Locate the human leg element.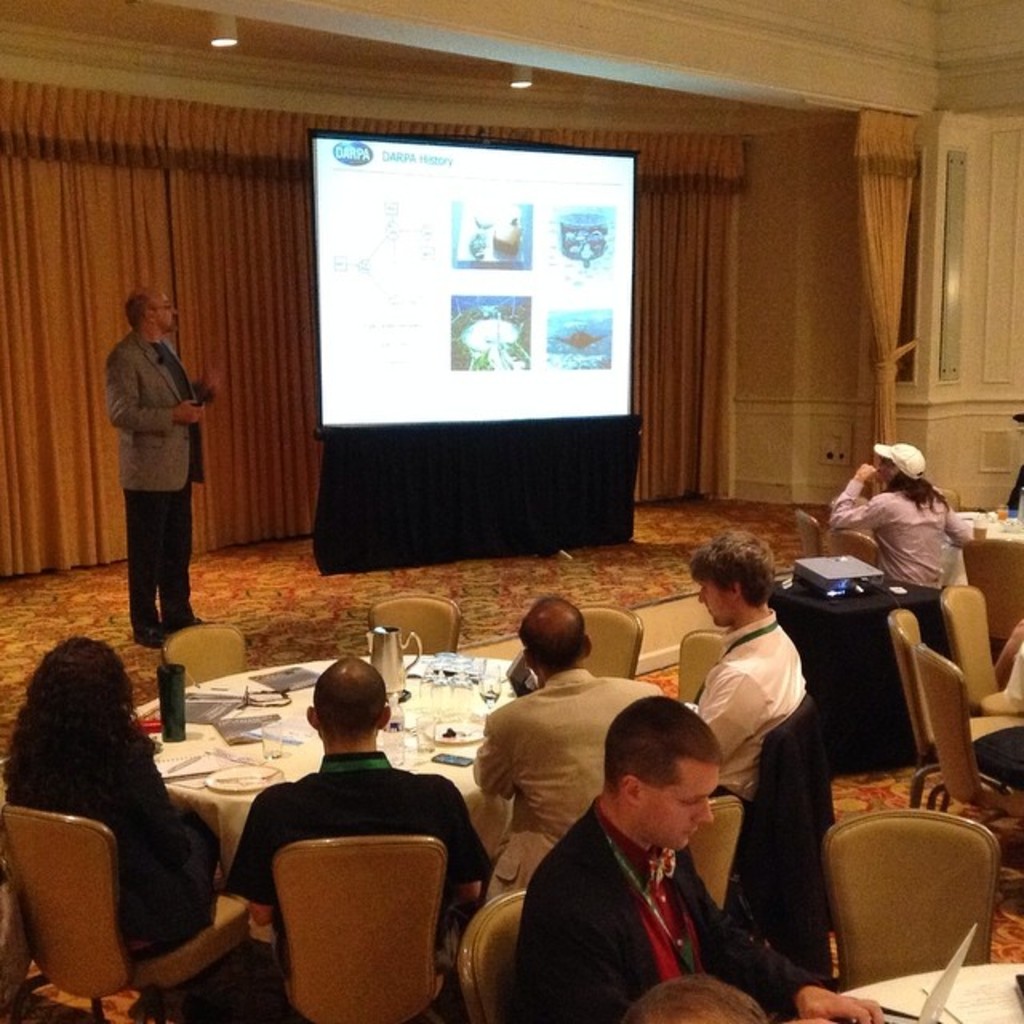
Element bbox: (left=128, top=483, right=174, bottom=650).
